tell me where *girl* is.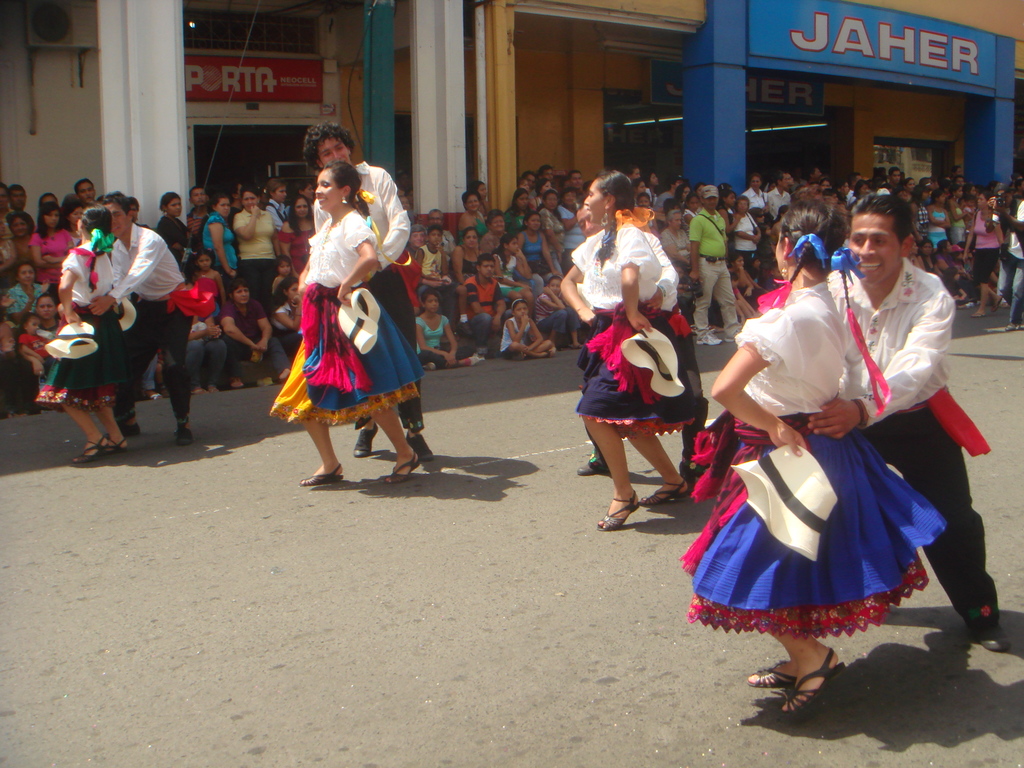
*girl* is at (531, 274, 583, 349).
